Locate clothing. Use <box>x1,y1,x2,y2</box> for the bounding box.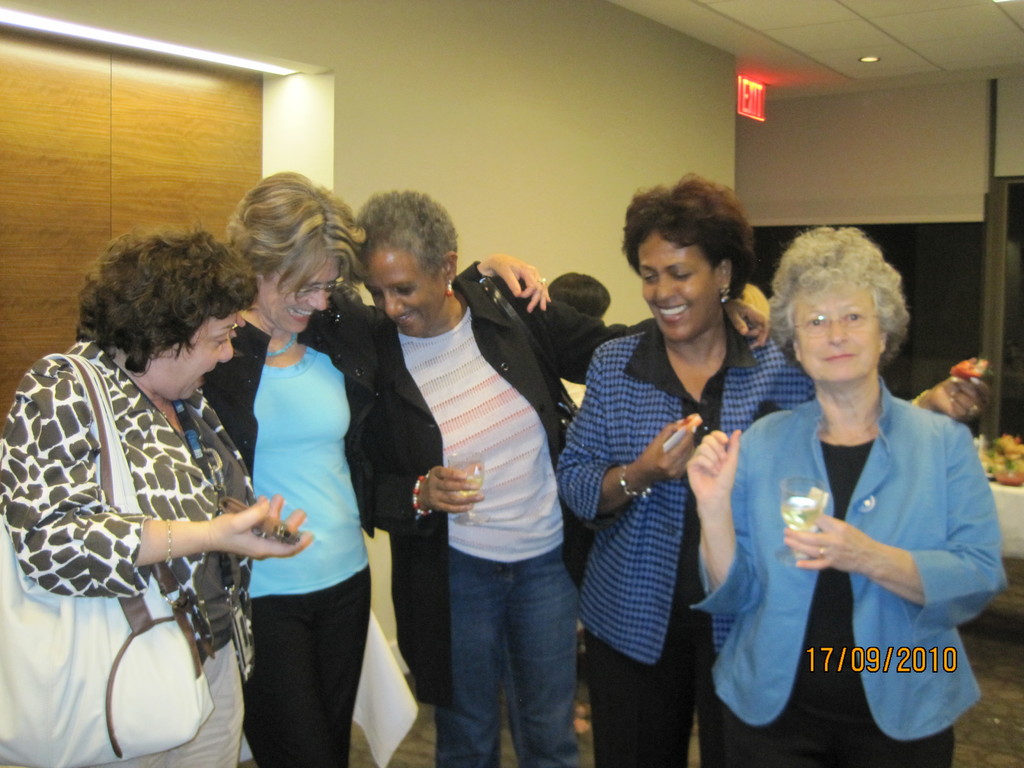
<box>551,324,817,765</box>.
